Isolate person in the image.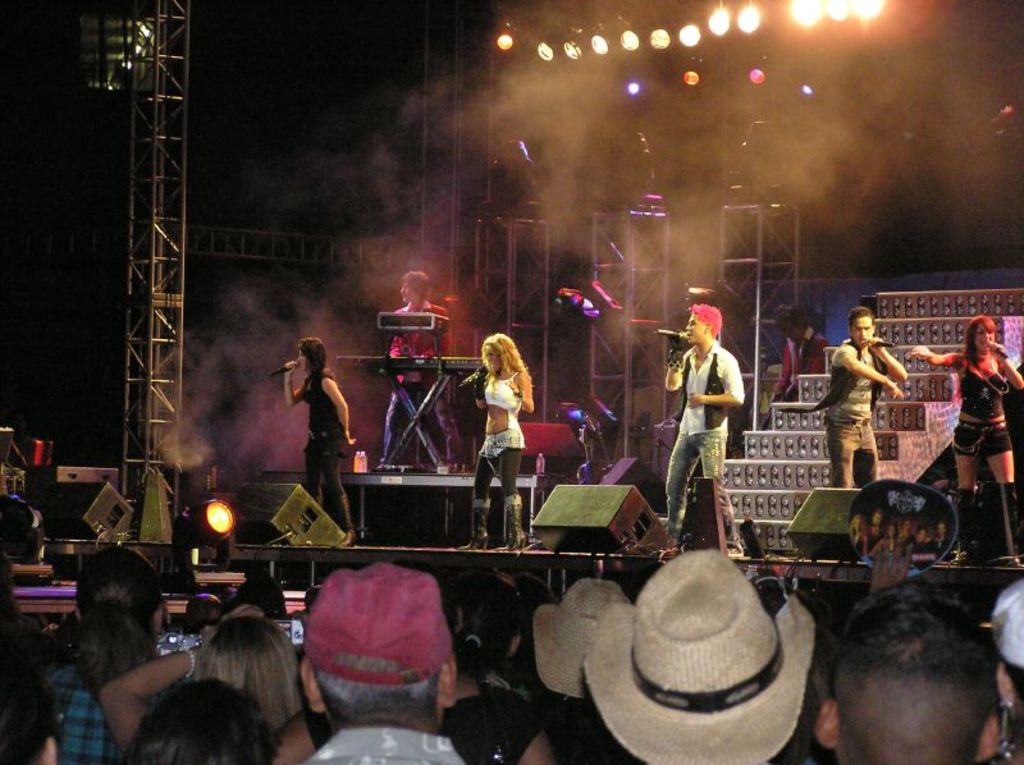
Isolated region: rect(440, 562, 567, 764).
